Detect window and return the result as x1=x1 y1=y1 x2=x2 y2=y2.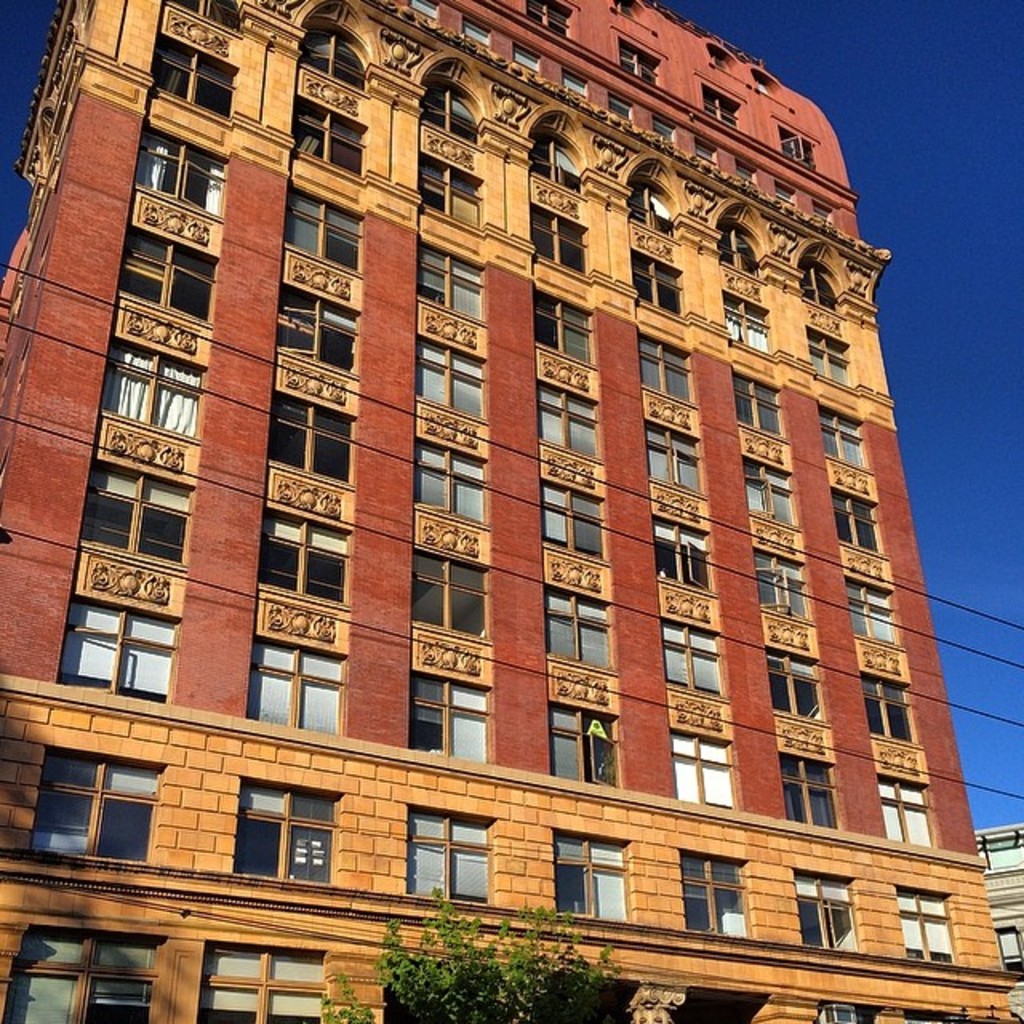
x1=826 y1=403 x2=867 y2=467.
